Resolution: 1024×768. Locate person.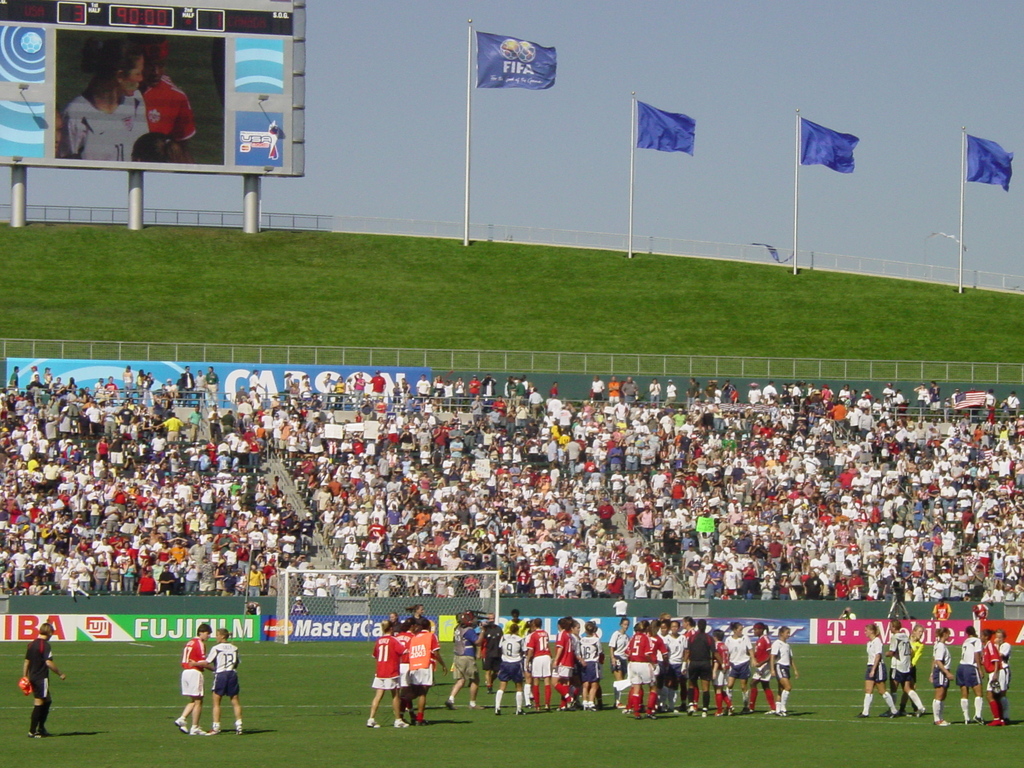
{"x1": 24, "y1": 618, "x2": 63, "y2": 735}.
